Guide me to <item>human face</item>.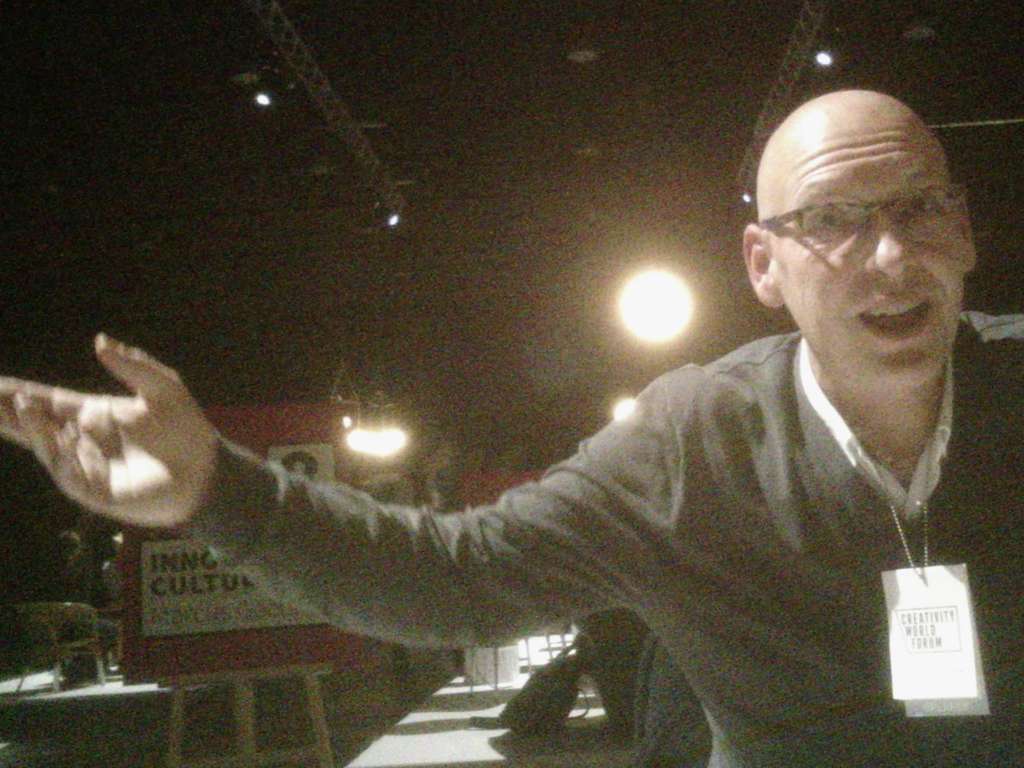
Guidance: [x1=772, y1=124, x2=967, y2=389].
